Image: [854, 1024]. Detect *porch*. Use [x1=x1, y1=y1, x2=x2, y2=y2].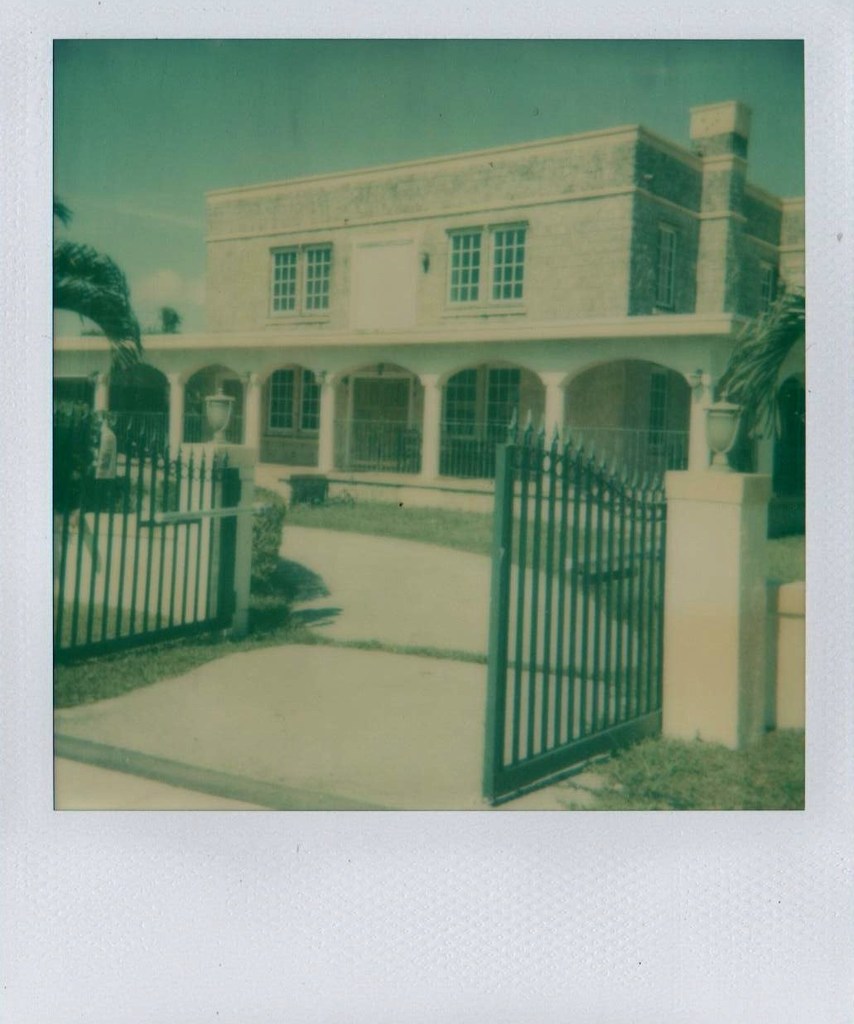
[x1=250, y1=452, x2=663, y2=543].
